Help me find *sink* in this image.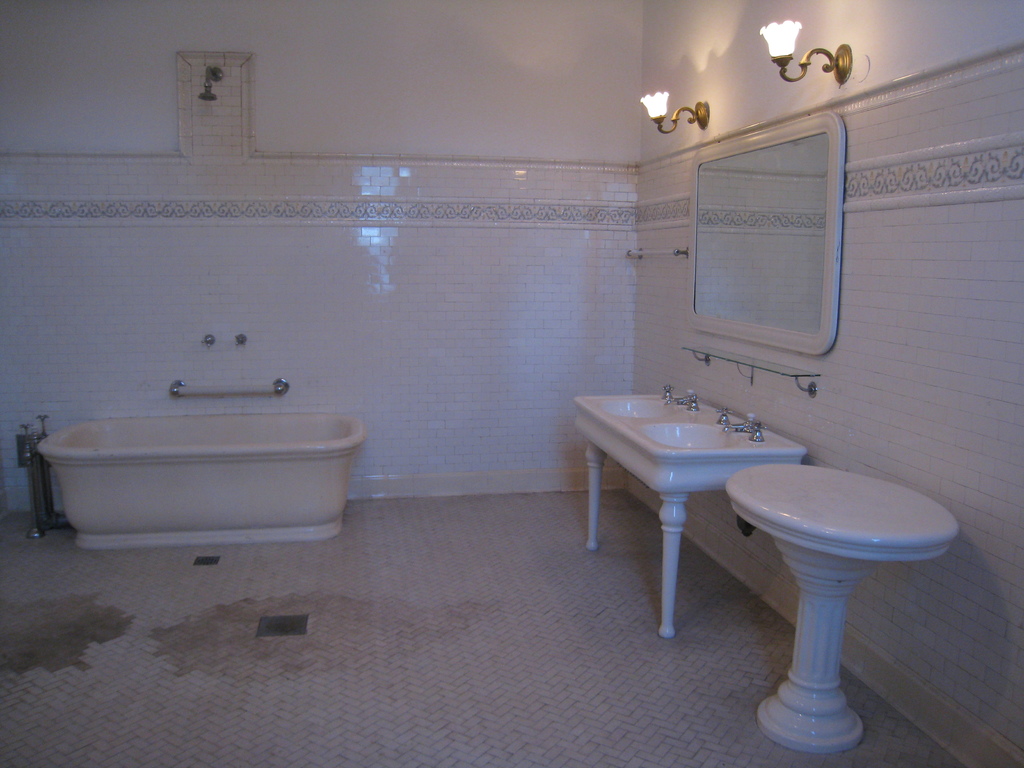
Found it: (left=579, top=383, right=703, bottom=424).
